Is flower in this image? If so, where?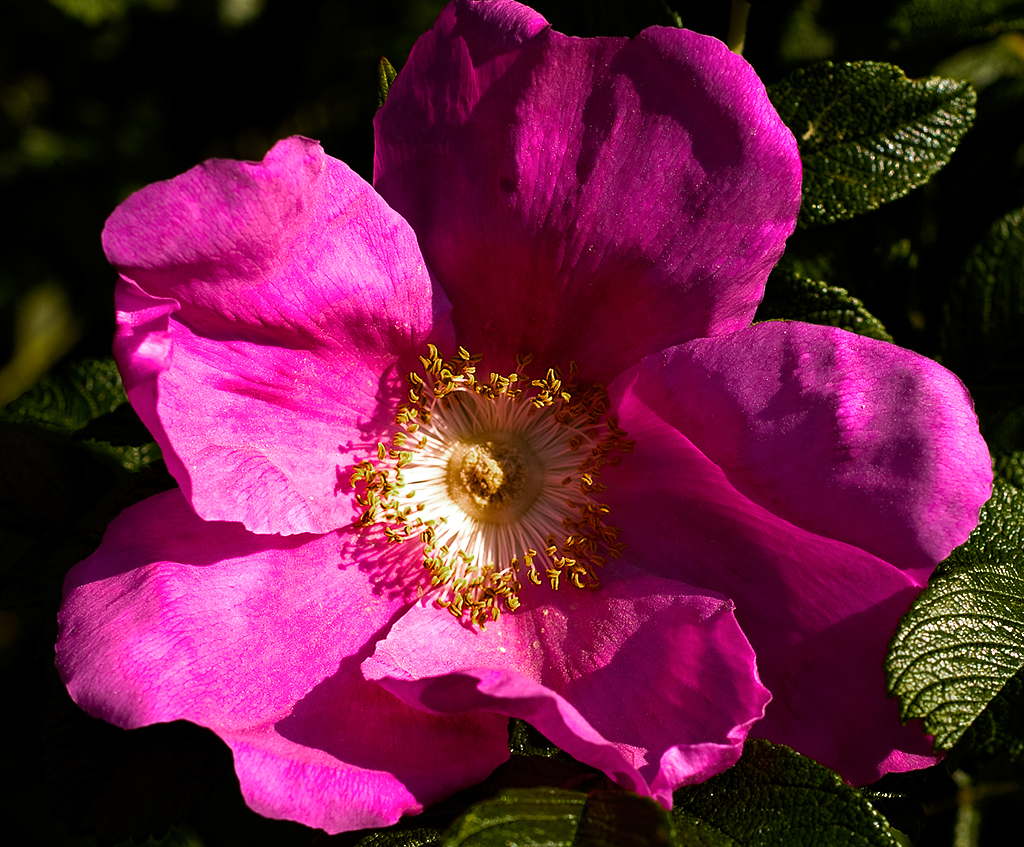
Yes, at x1=0, y1=0, x2=995, y2=832.
